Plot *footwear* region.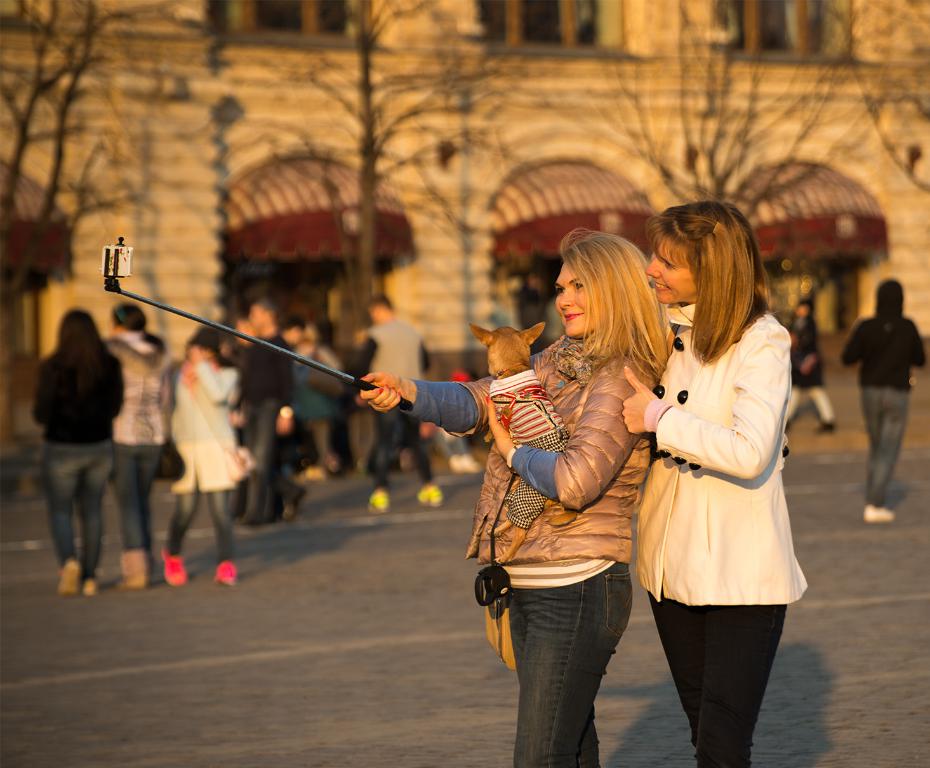
Plotted at locate(114, 548, 150, 591).
